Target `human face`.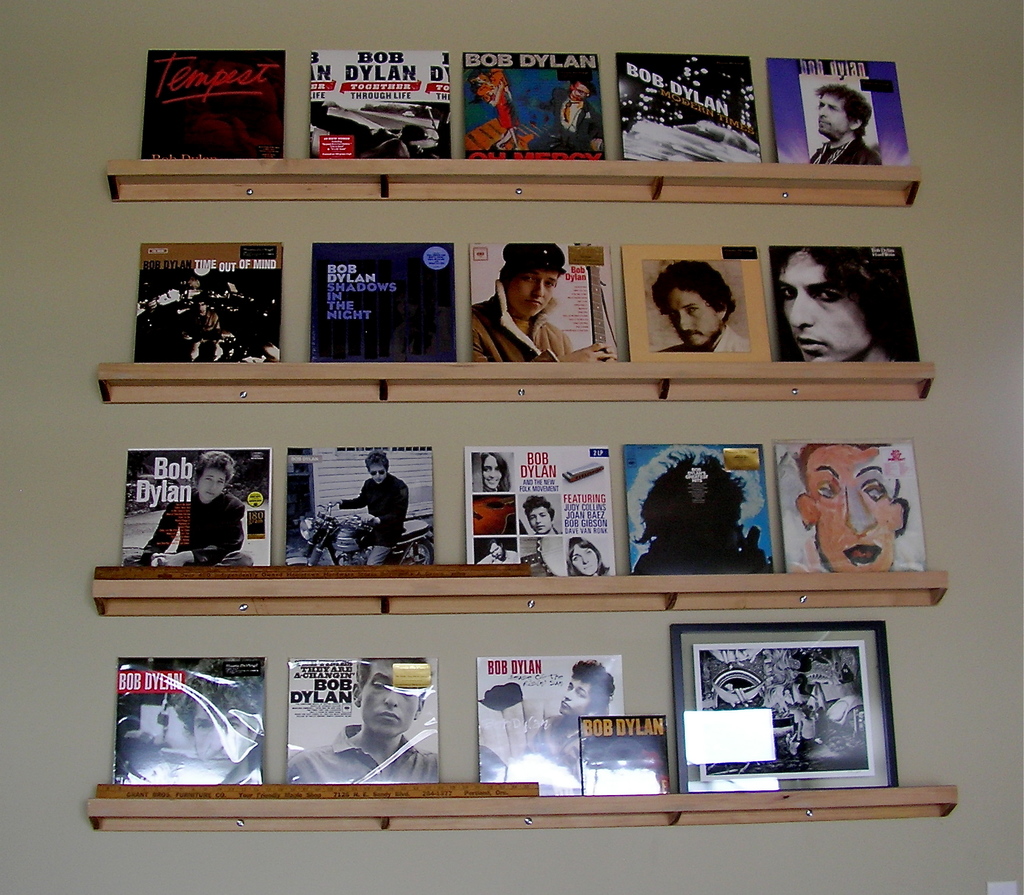
Target region: select_region(812, 447, 892, 573).
